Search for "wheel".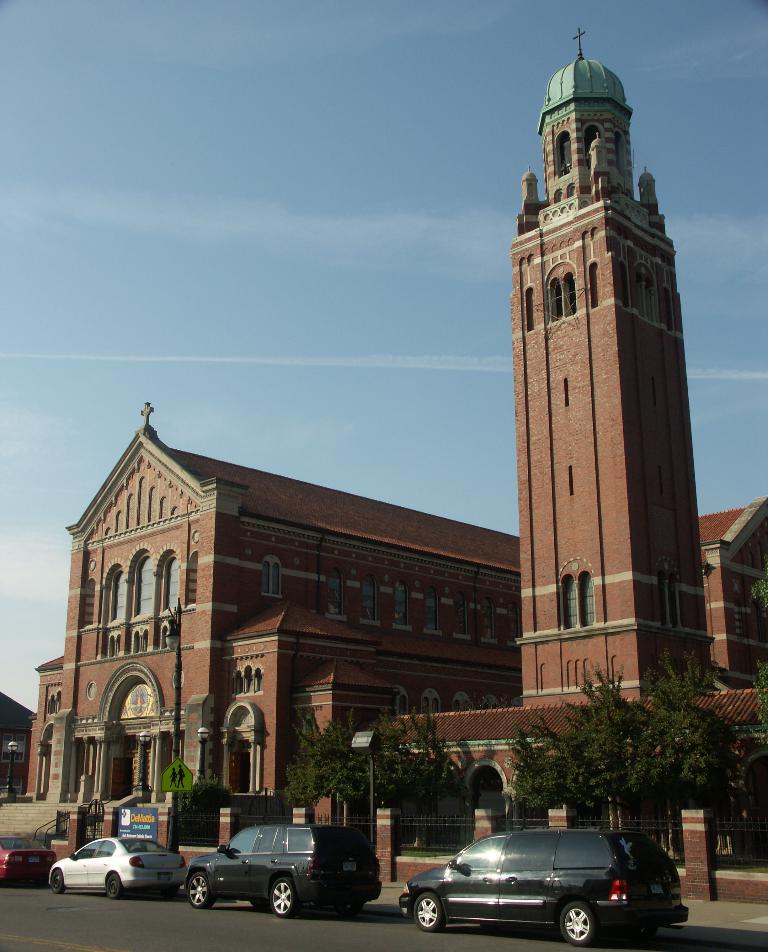
Found at l=414, t=891, r=445, b=930.
